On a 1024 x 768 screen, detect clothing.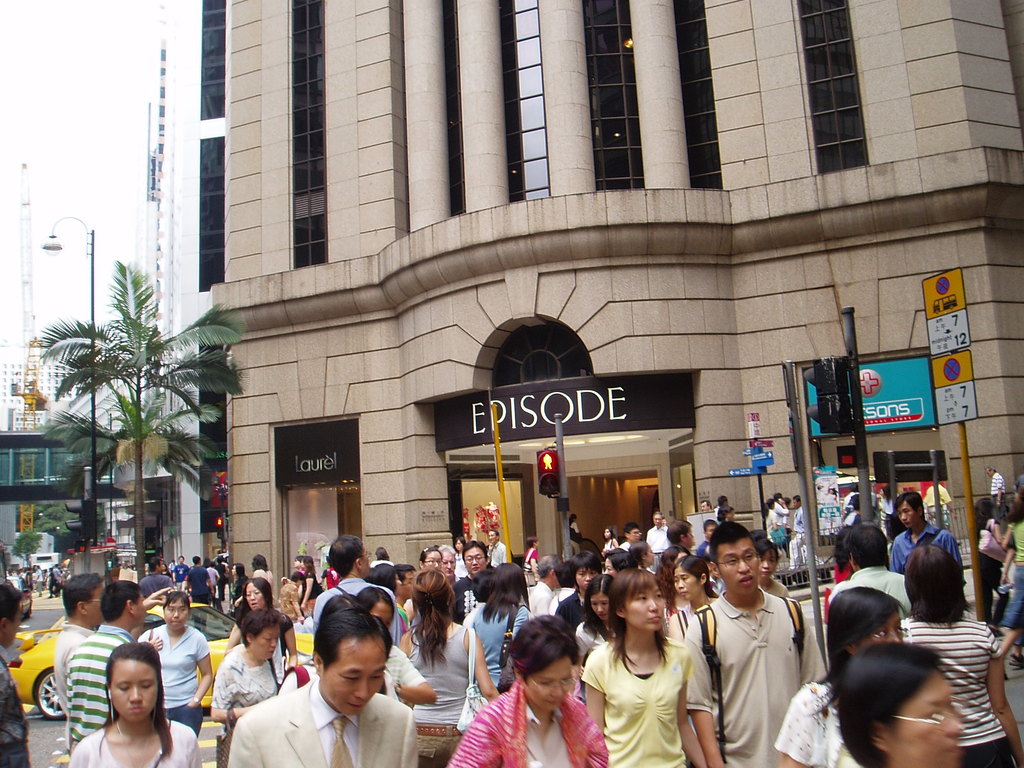
box=[991, 472, 1007, 522].
